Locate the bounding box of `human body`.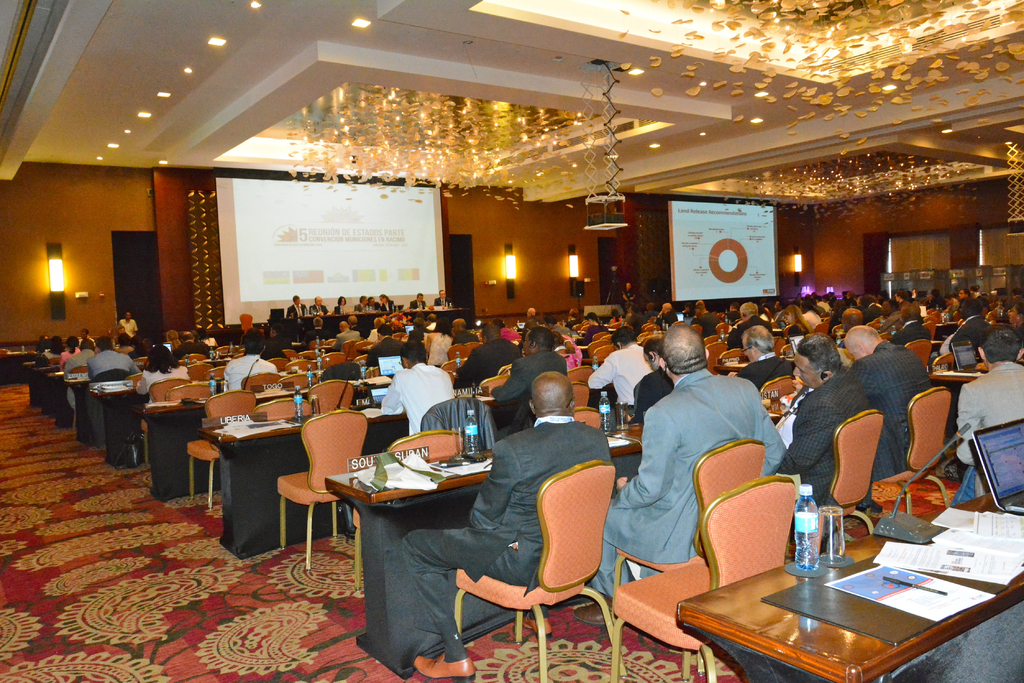
Bounding box: detection(219, 337, 280, 389).
